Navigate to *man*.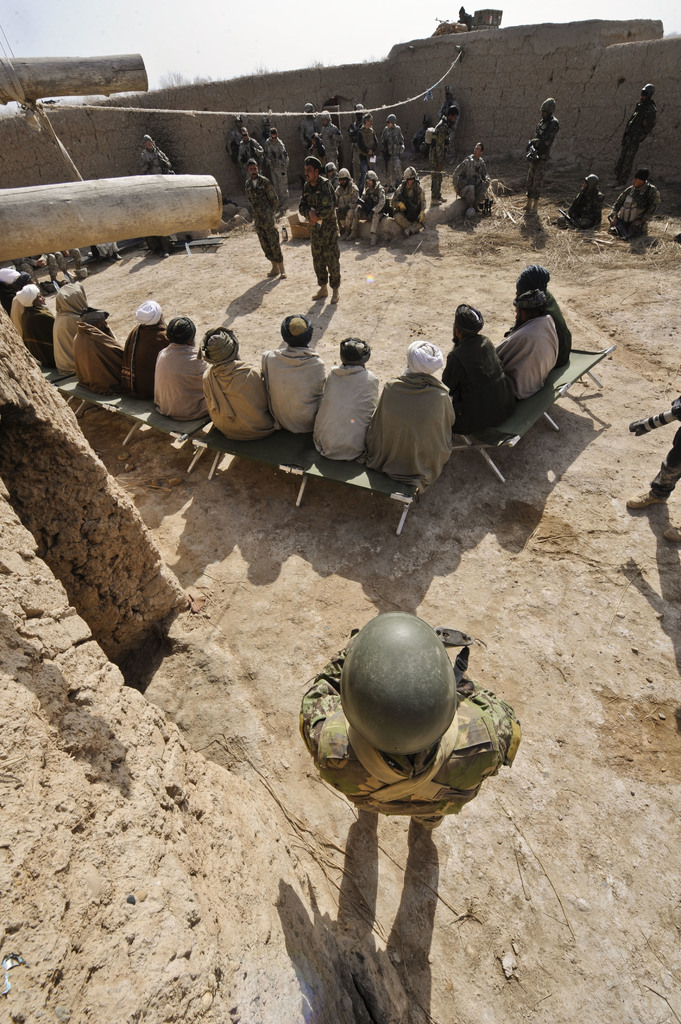
Navigation target: region(4, 280, 60, 364).
